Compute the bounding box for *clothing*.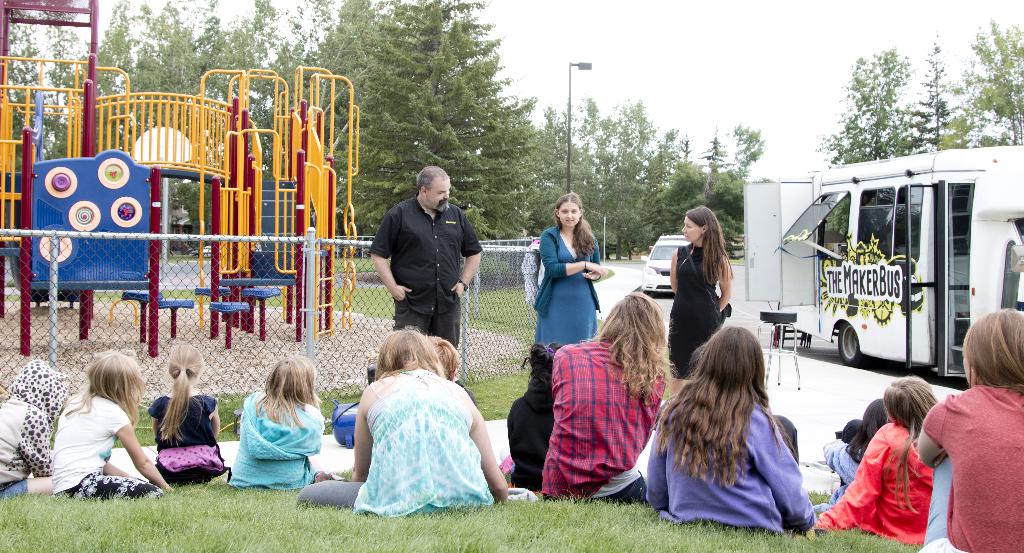
crop(671, 241, 716, 382).
